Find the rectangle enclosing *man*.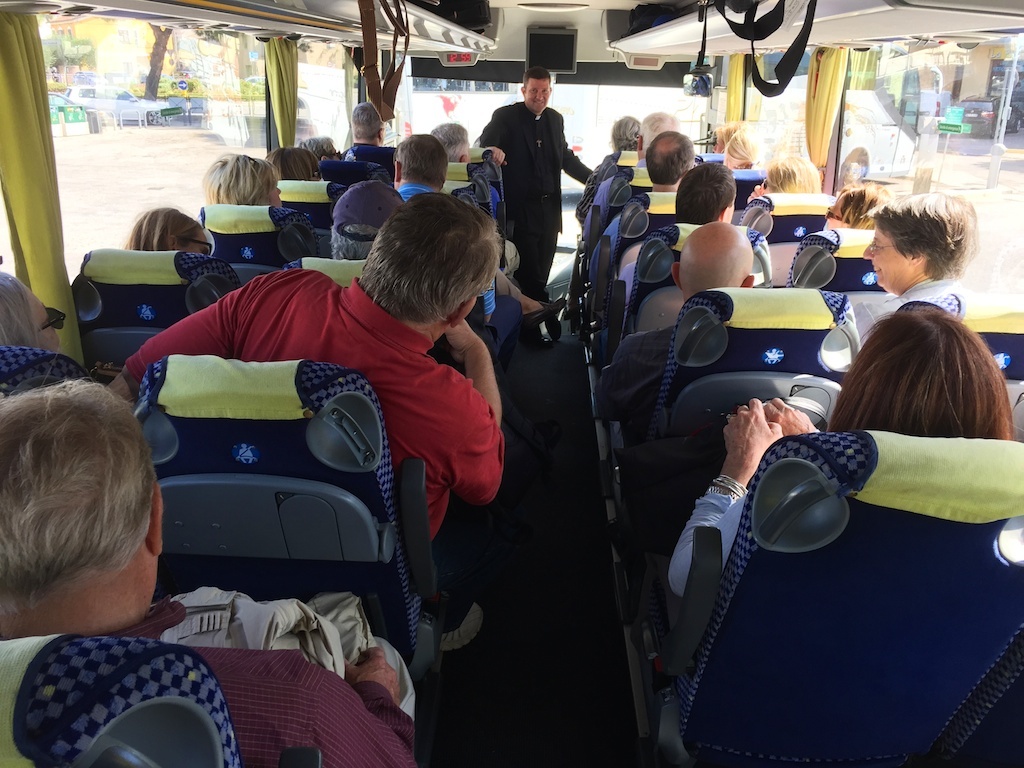
bbox=(392, 140, 446, 195).
